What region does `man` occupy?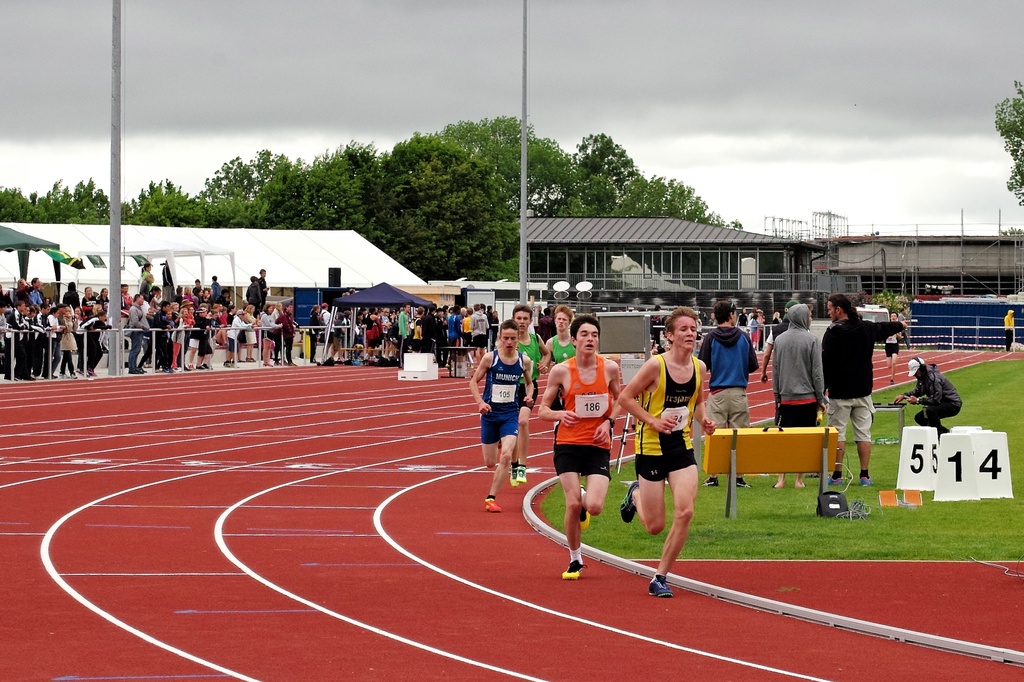
695 296 761 490.
